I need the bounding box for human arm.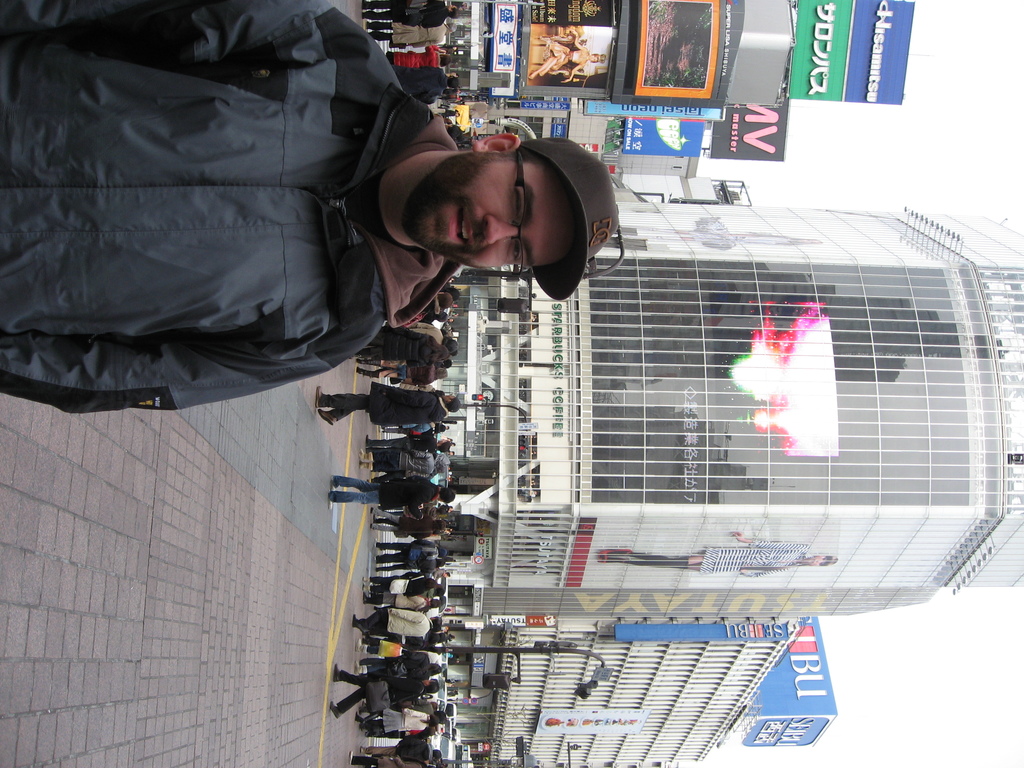
Here it is: detection(388, 312, 430, 342).
